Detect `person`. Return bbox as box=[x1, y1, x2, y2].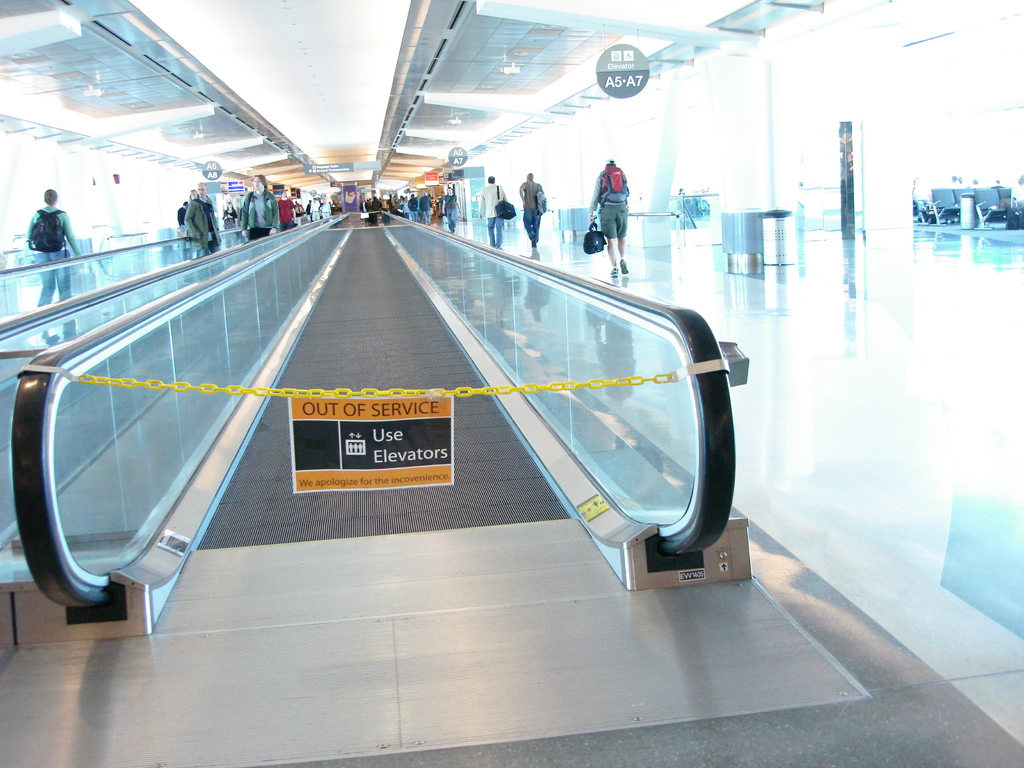
box=[408, 194, 419, 221].
